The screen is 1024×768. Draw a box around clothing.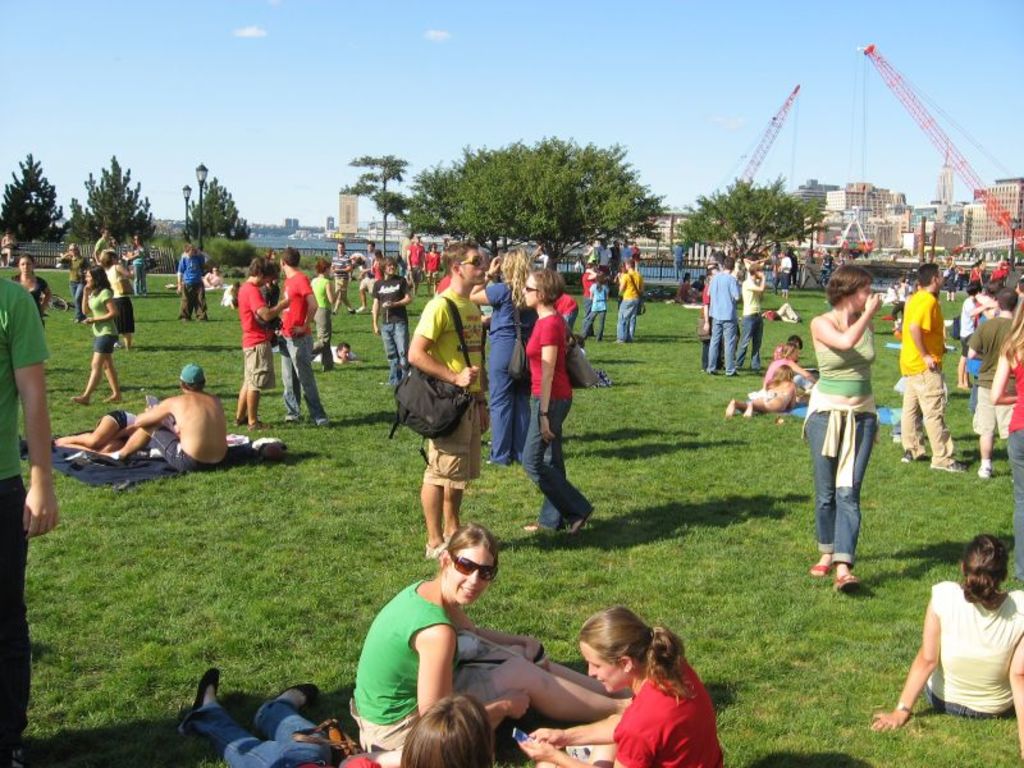
box(105, 256, 142, 344).
